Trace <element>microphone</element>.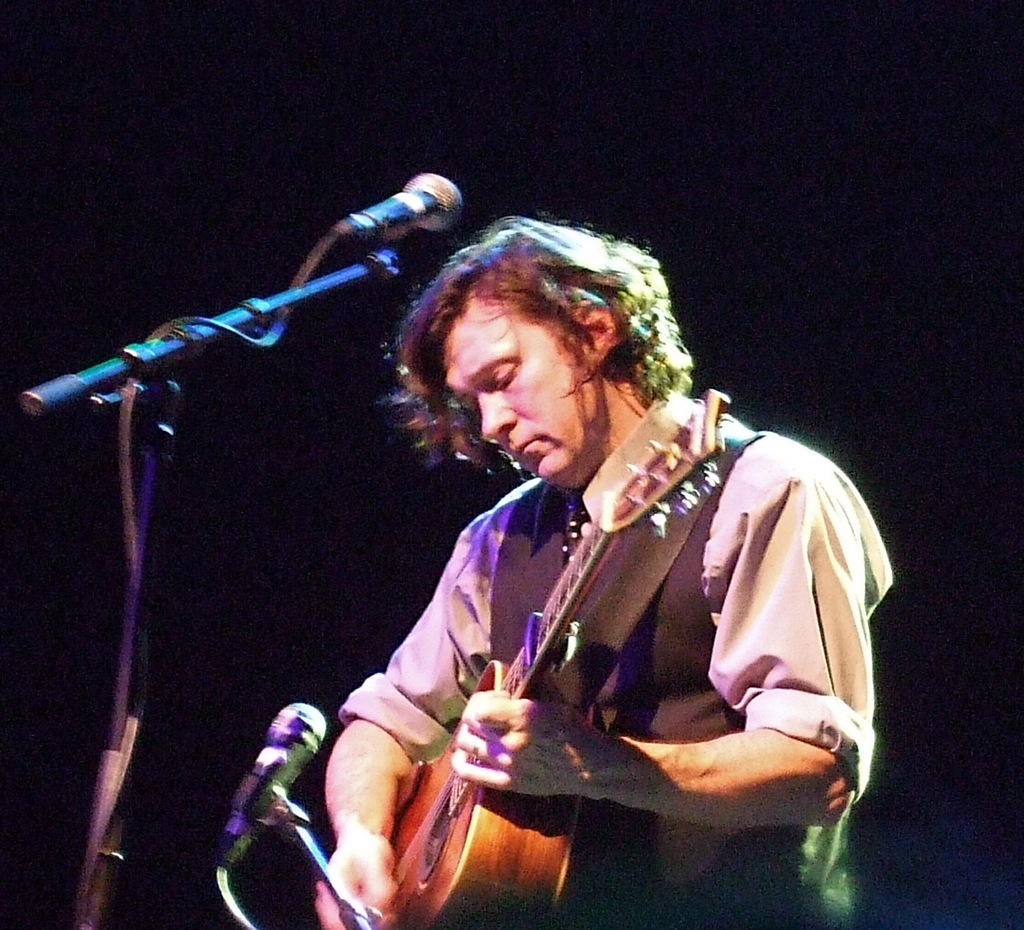
Traced to <bbox>214, 701, 337, 875</bbox>.
